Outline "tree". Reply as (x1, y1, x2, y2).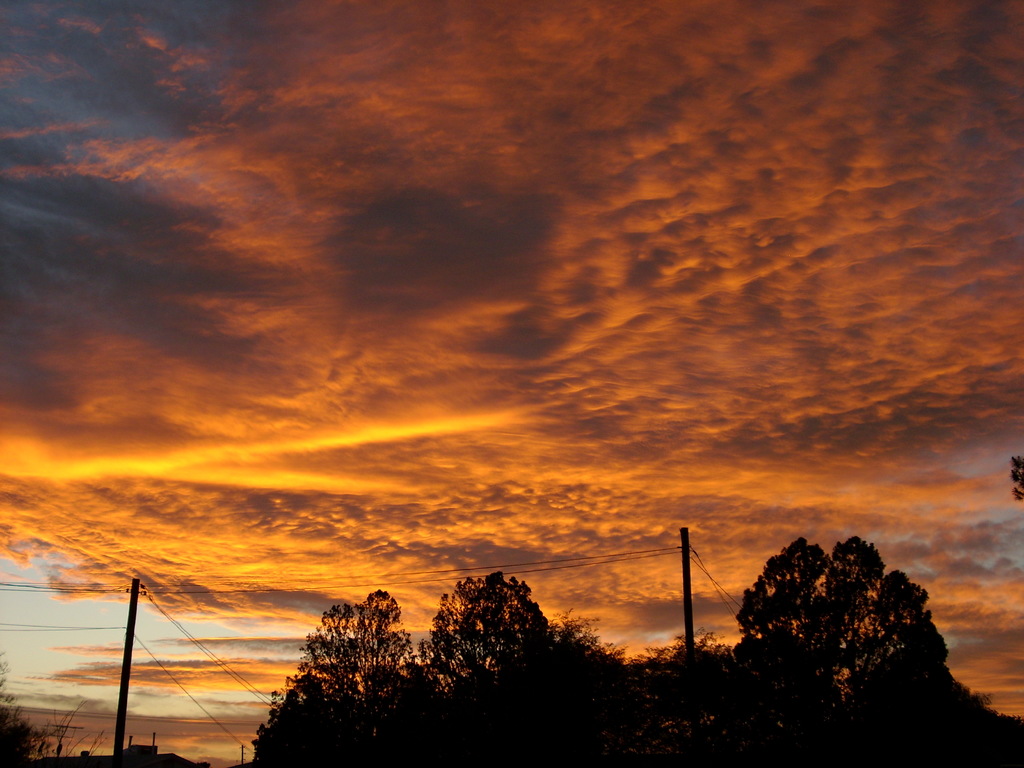
(417, 561, 627, 766).
